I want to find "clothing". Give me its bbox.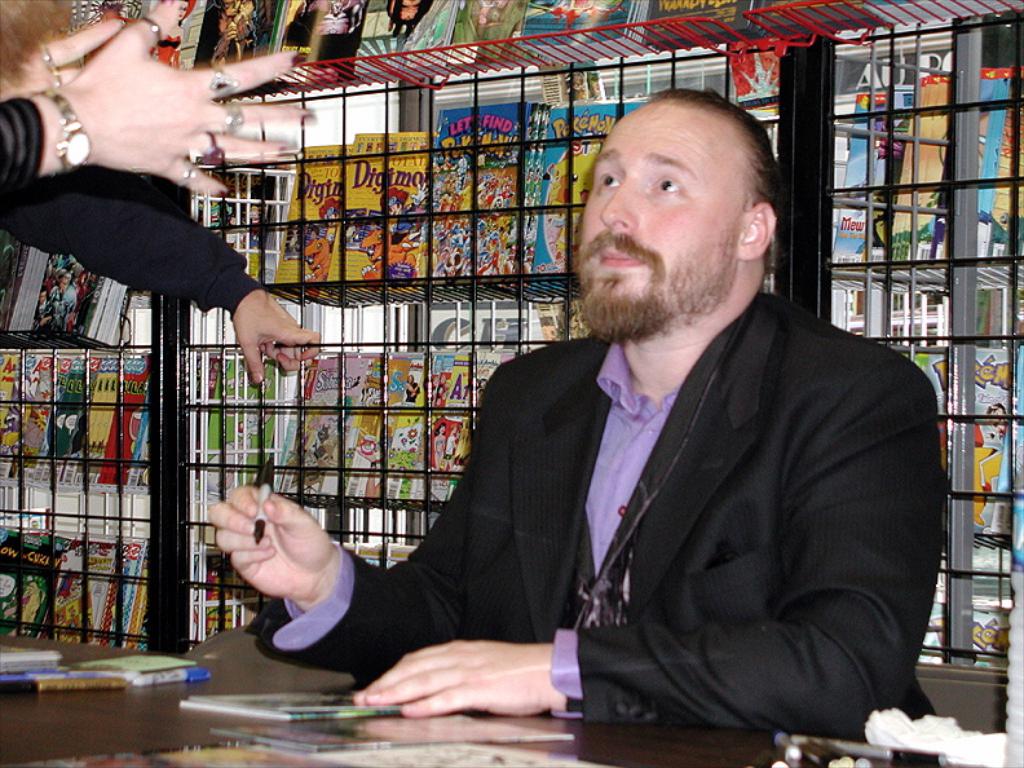
select_region(405, 388, 418, 402).
